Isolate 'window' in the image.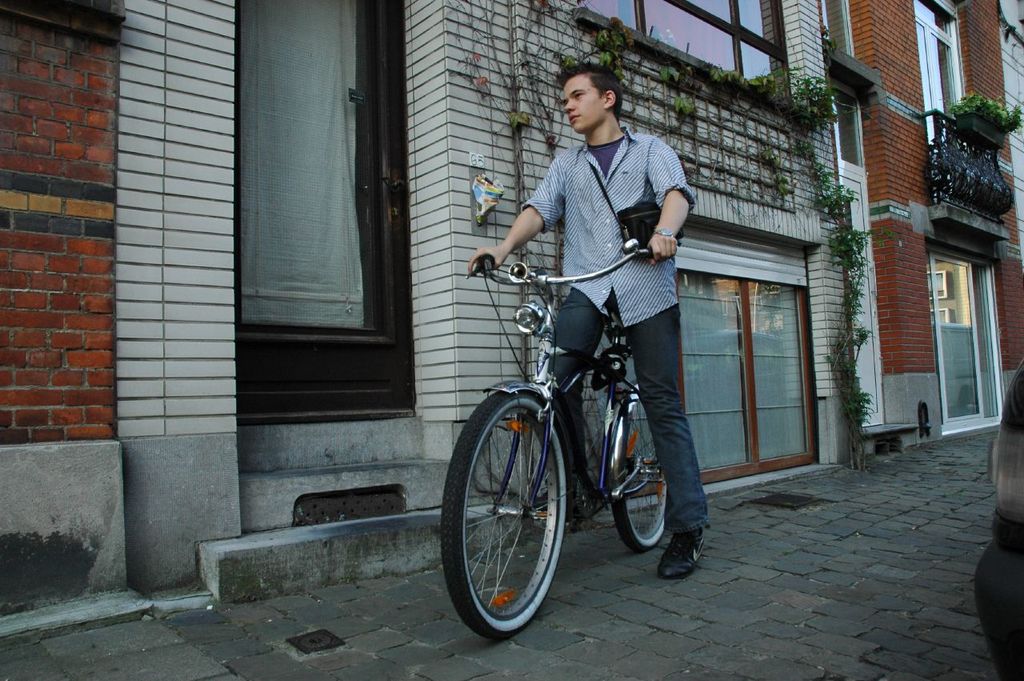
Isolated region: 831, 84, 868, 172.
